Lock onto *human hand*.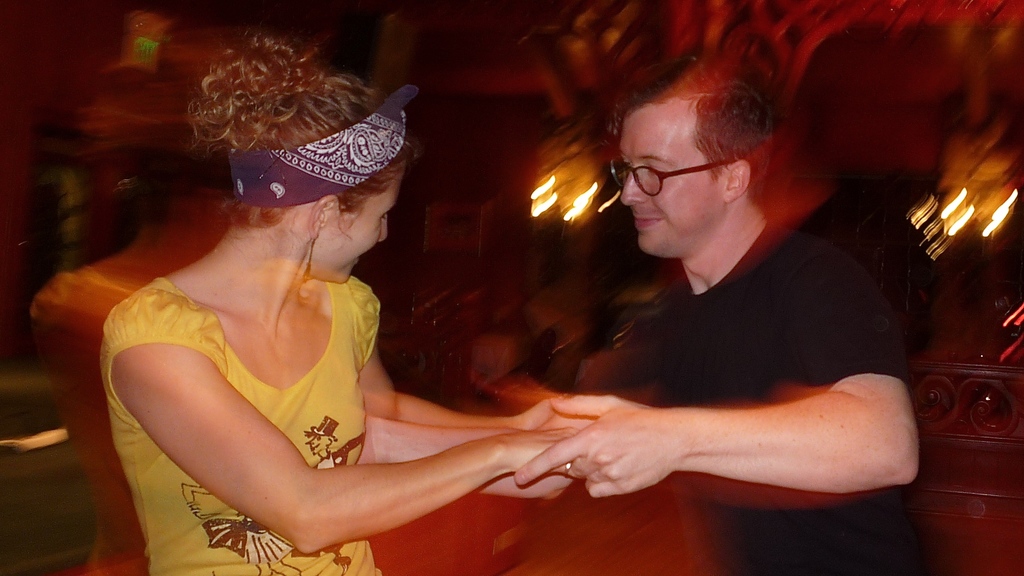
Locked: x1=498, y1=426, x2=582, y2=477.
